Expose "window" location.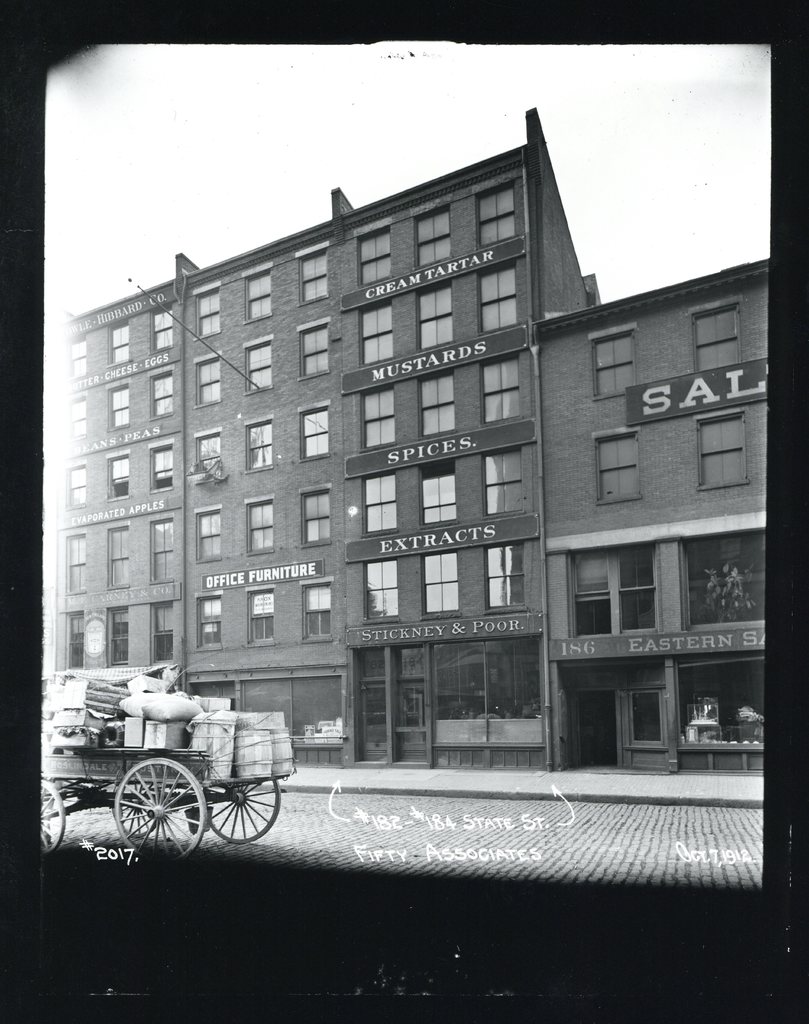
Exposed at <region>685, 300, 757, 365</region>.
